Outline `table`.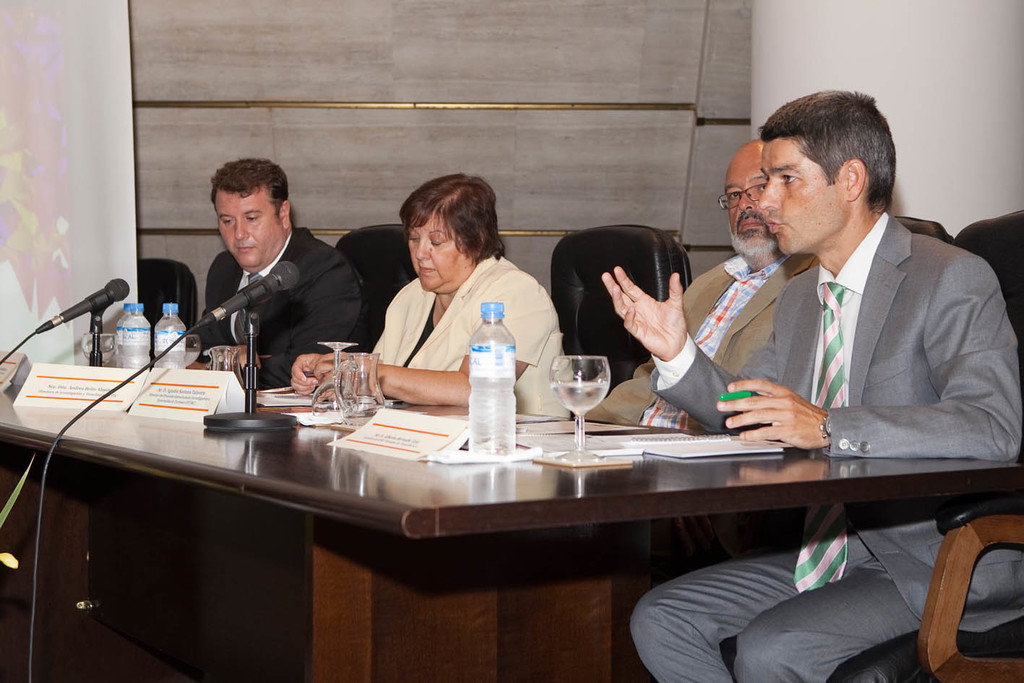
Outline: (0,377,1021,682).
